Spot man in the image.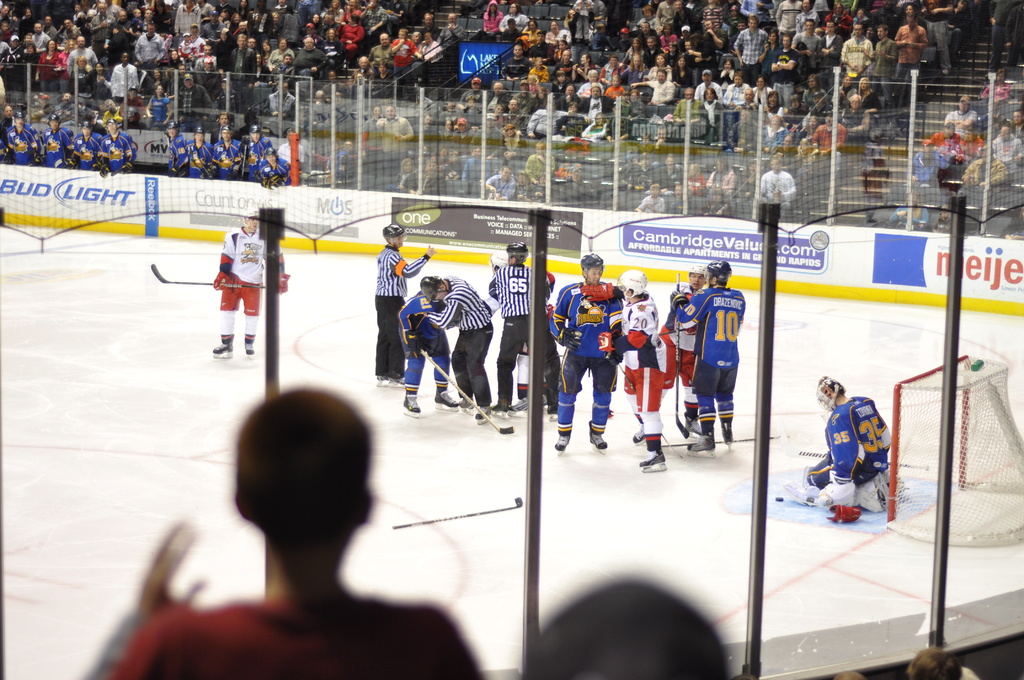
man found at select_region(551, 85, 580, 113).
